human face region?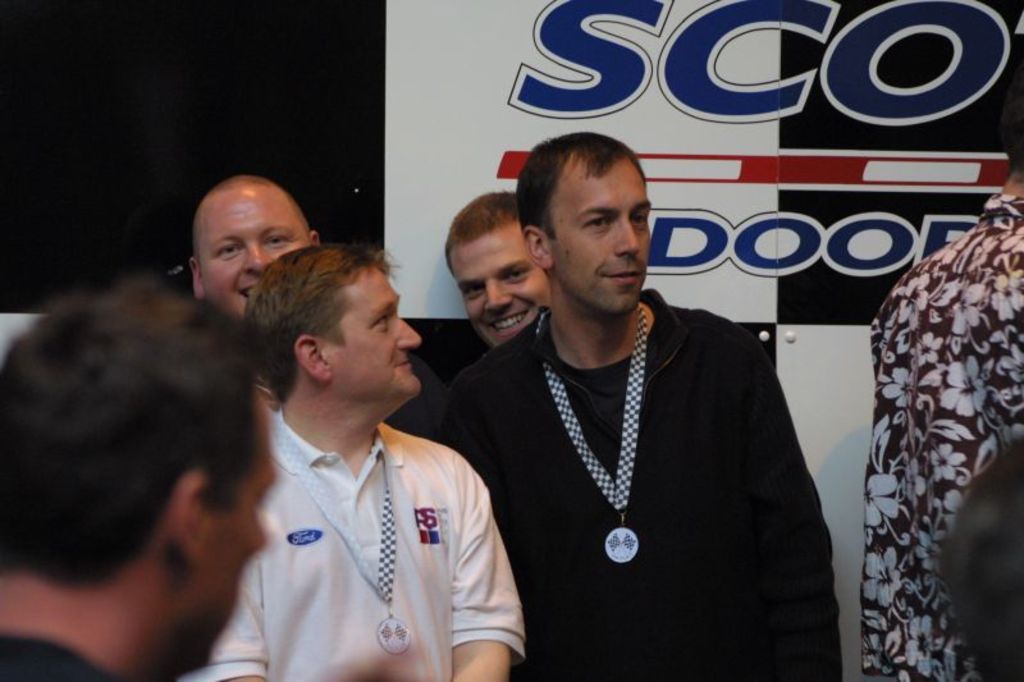
select_region(543, 159, 649, 317)
